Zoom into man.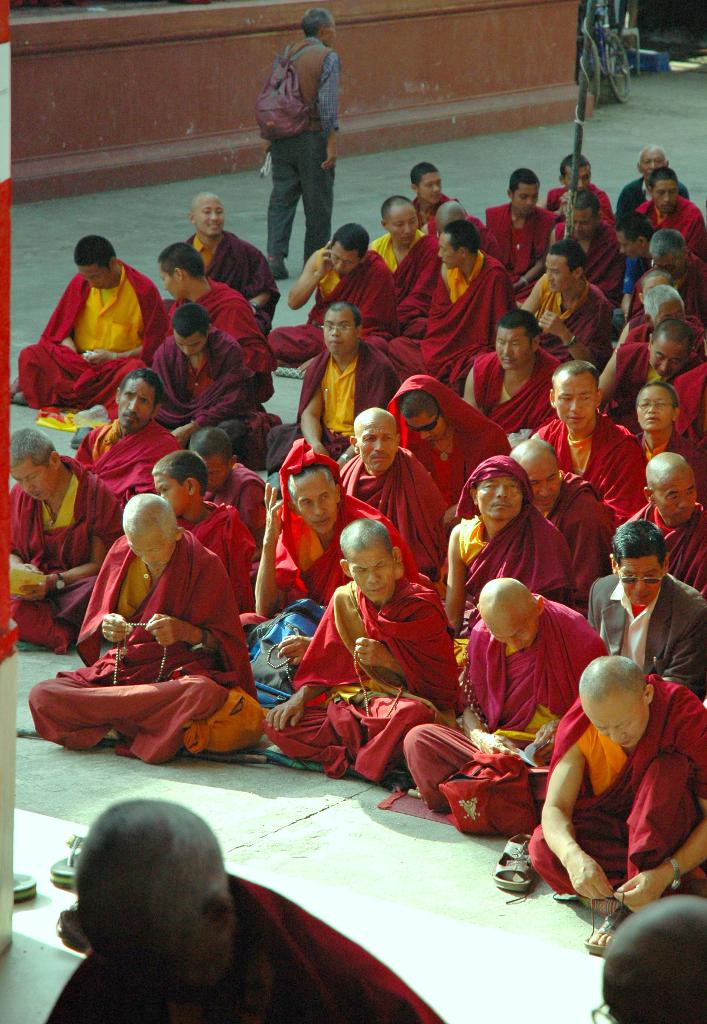
Zoom target: bbox=(601, 324, 706, 426).
